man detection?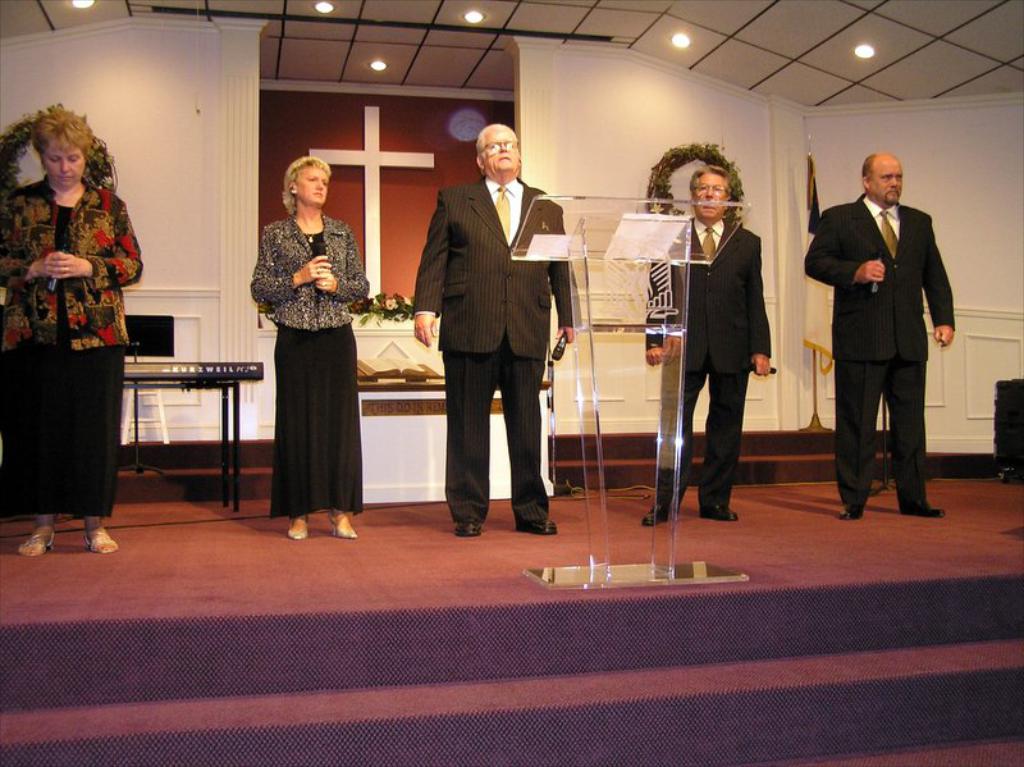
644/160/776/533
